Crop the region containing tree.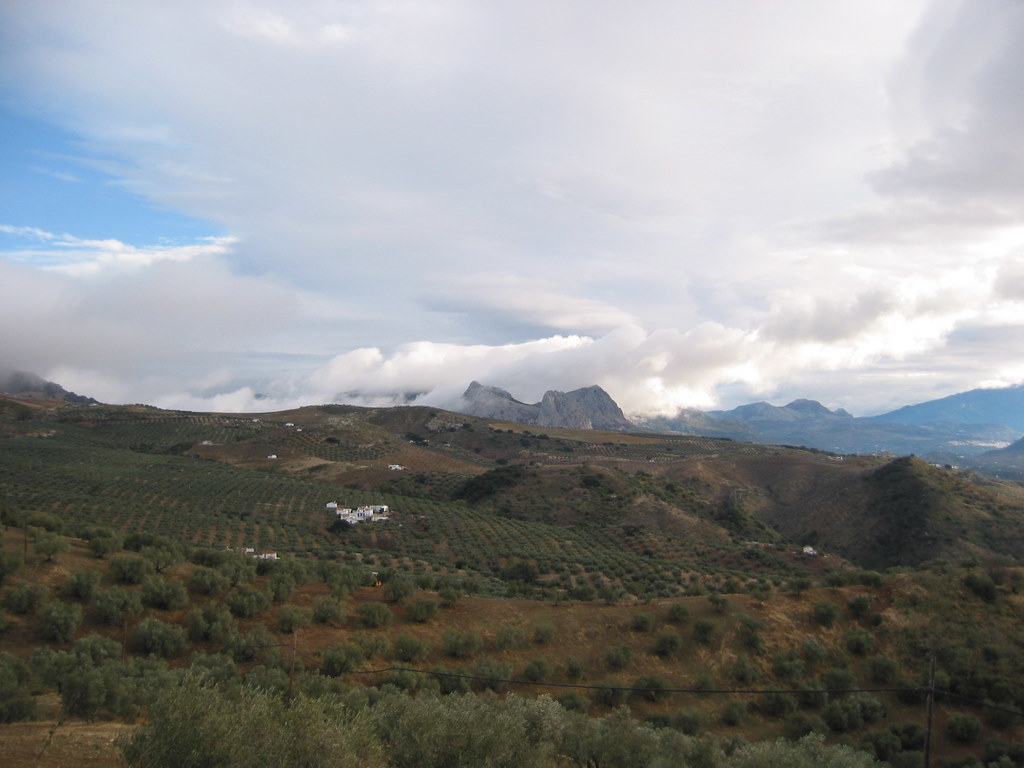
Crop region: l=396, t=637, r=428, b=660.
